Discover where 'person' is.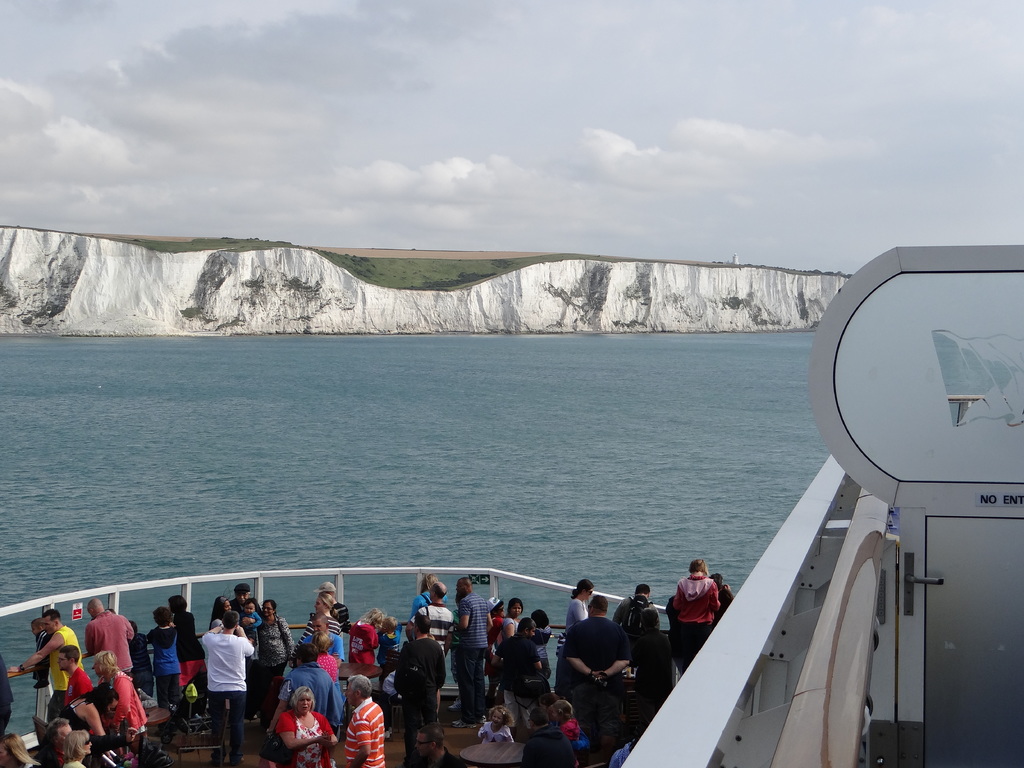
Discovered at box=[84, 593, 134, 673].
